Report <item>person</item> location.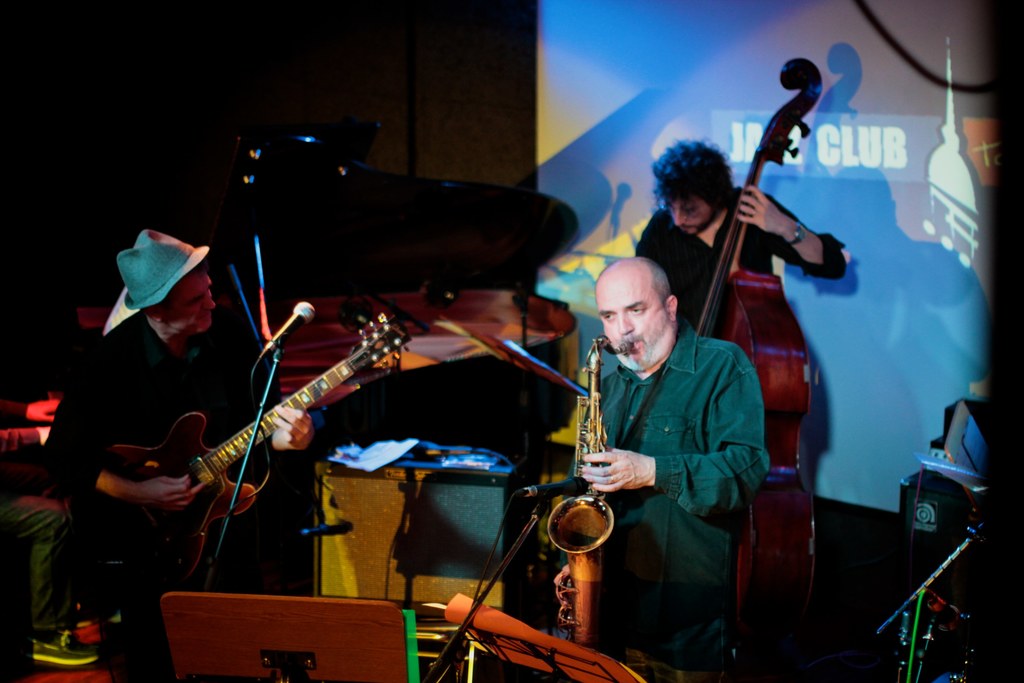
Report: {"left": 632, "top": 138, "right": 856, "bottom": 343}.
